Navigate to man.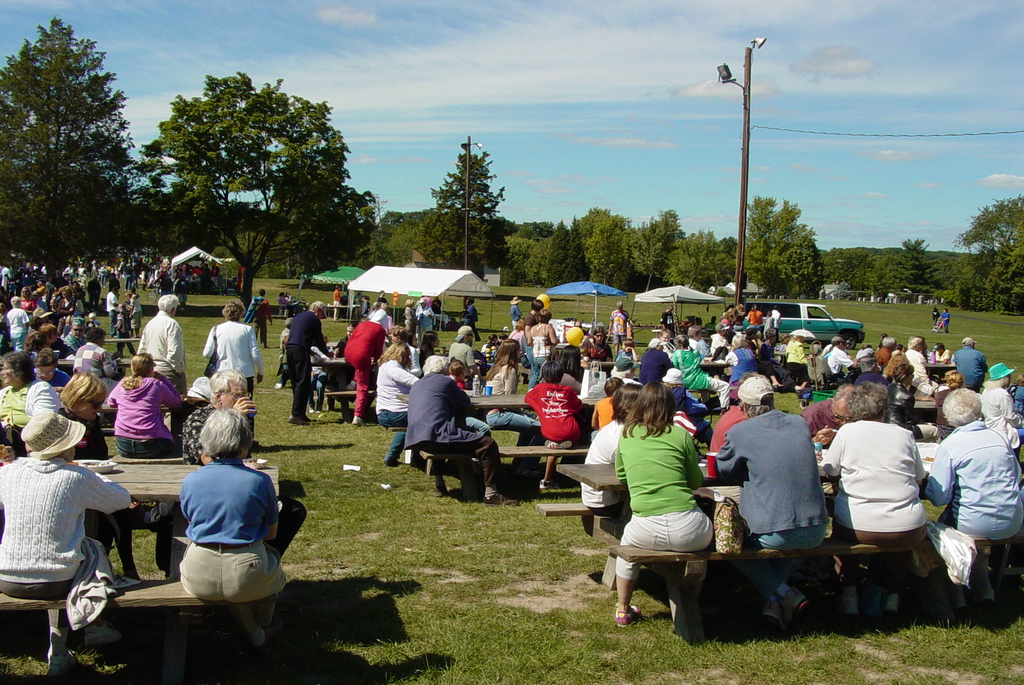
Navigation target: Rect(713, 373, 828, 625).
